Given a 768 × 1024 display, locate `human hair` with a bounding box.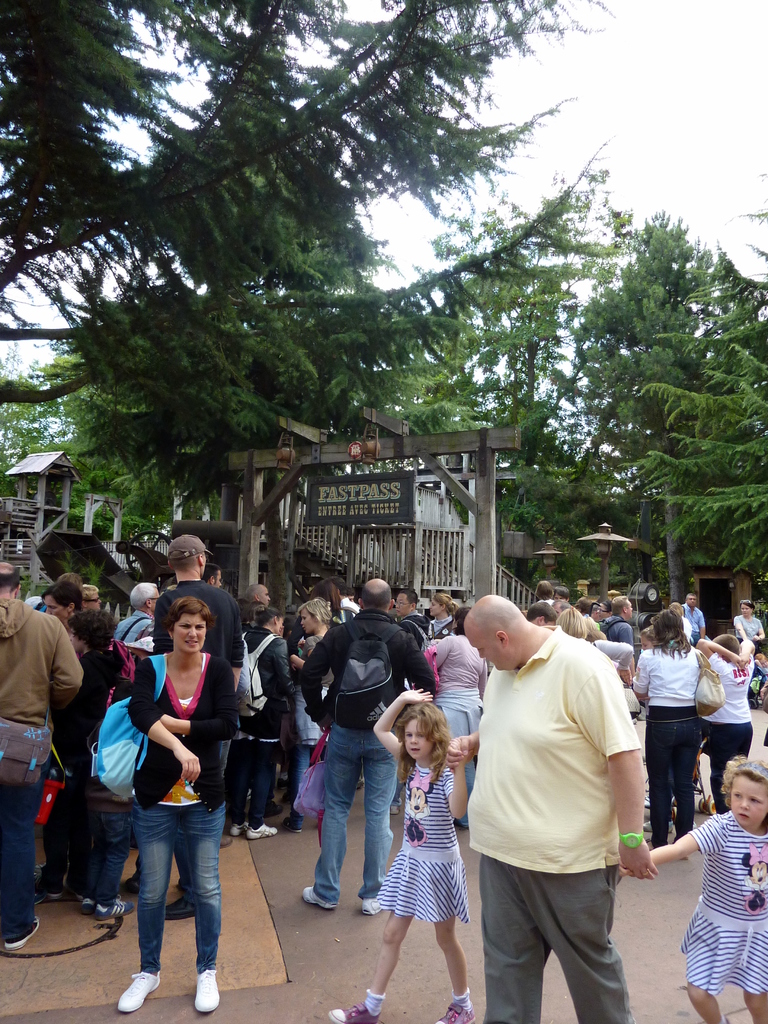
Located: [550, 584, 566, 598].
